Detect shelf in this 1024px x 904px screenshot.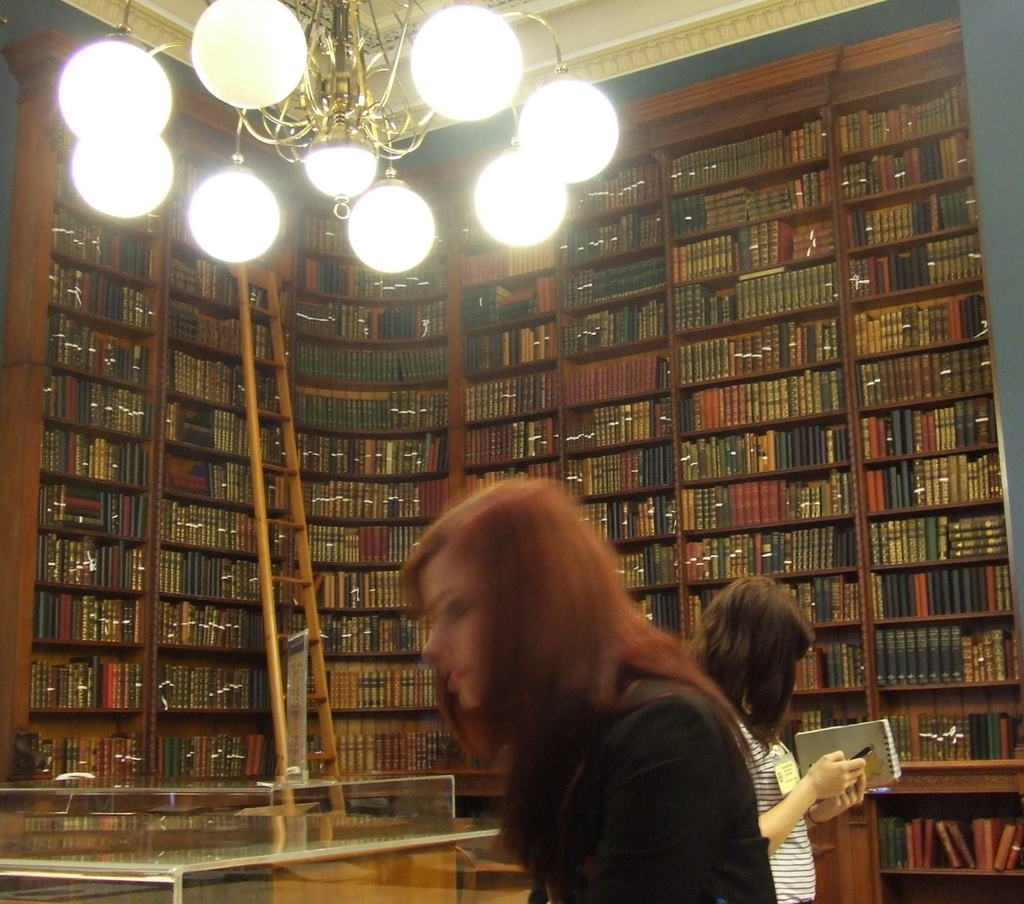
Detection: x1=26, y1=715, x2=154, y2=784.
